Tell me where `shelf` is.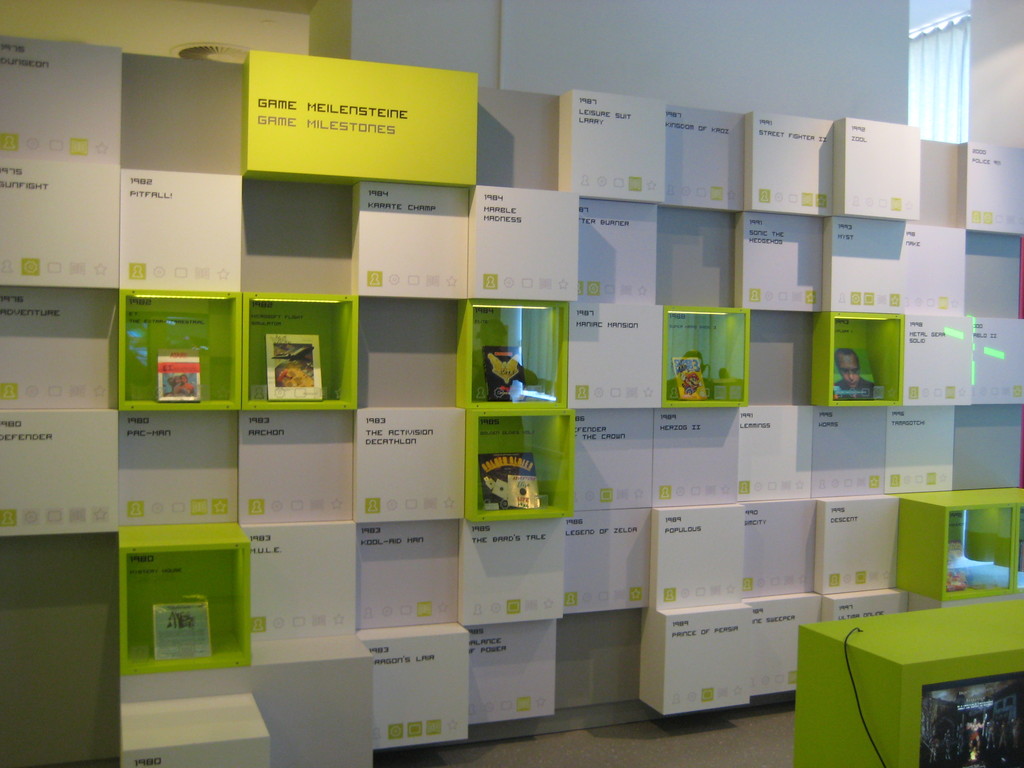
`shelf` is at x1=569 y1=406 x2=658 y2=507.
